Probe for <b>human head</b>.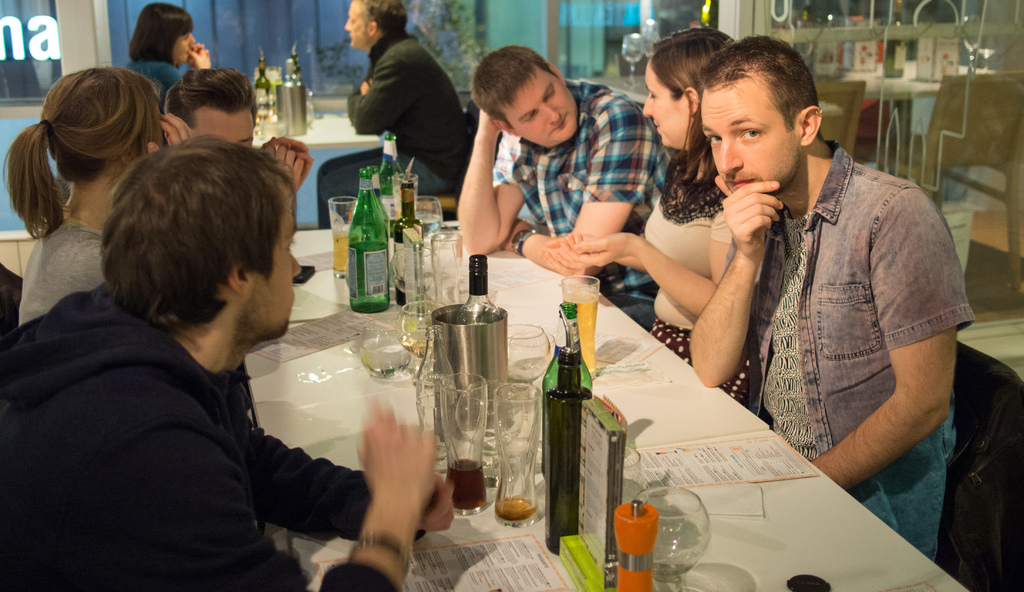
Probe result: {"x1": 4, "y1": 67, "x2": 159, "y2": 198}.
